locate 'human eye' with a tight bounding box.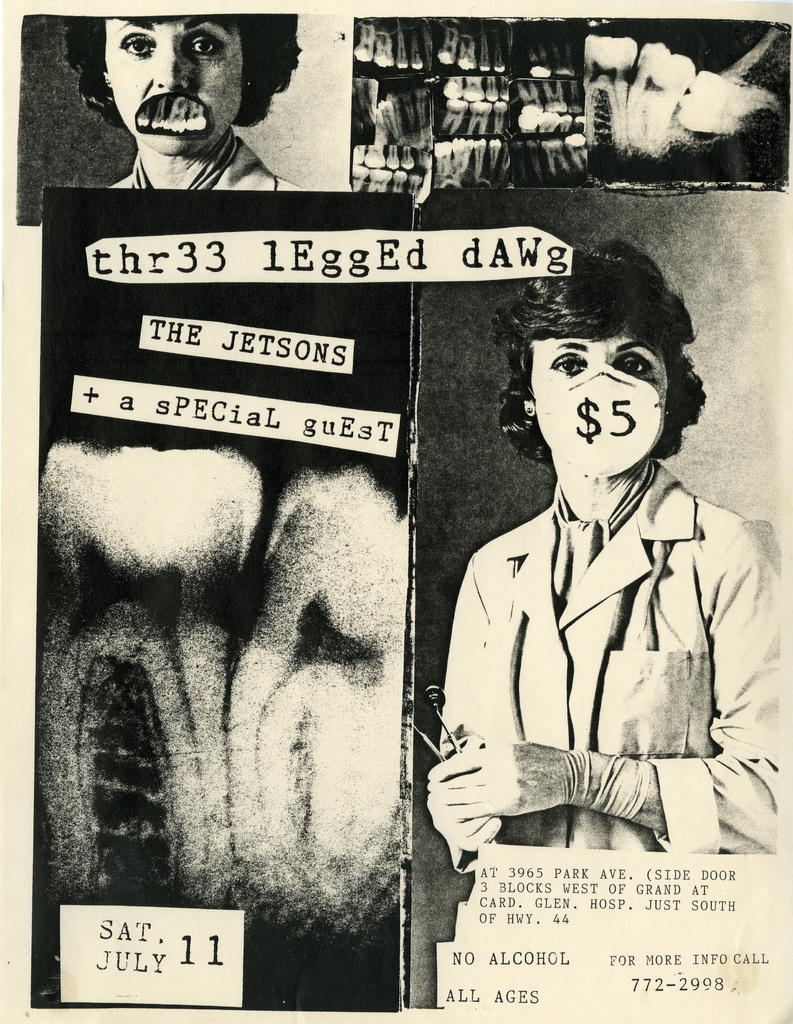
bbox(121, 30, 154, 60).
